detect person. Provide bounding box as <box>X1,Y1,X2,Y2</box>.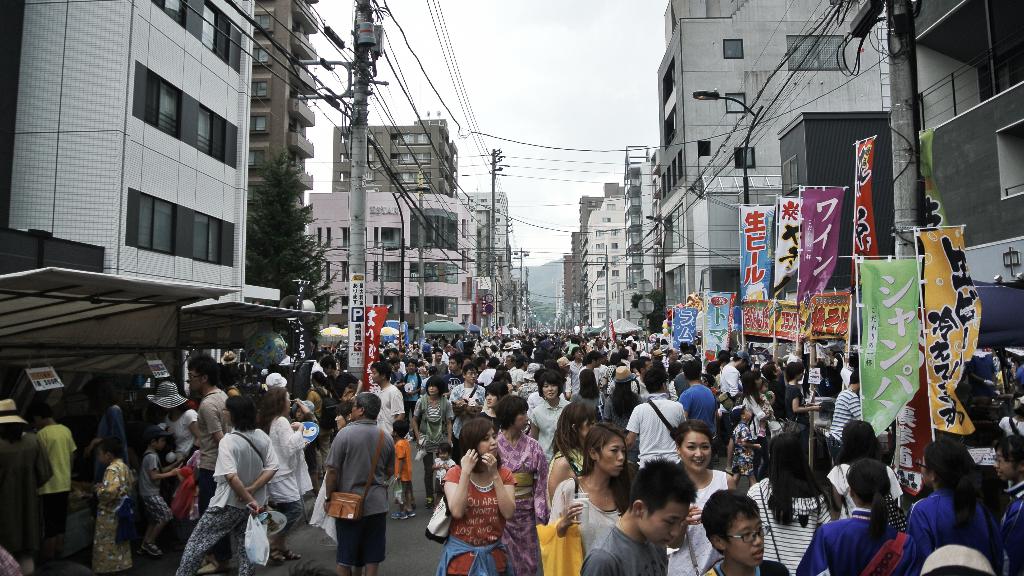
<box>129,431,186,575</box>.
